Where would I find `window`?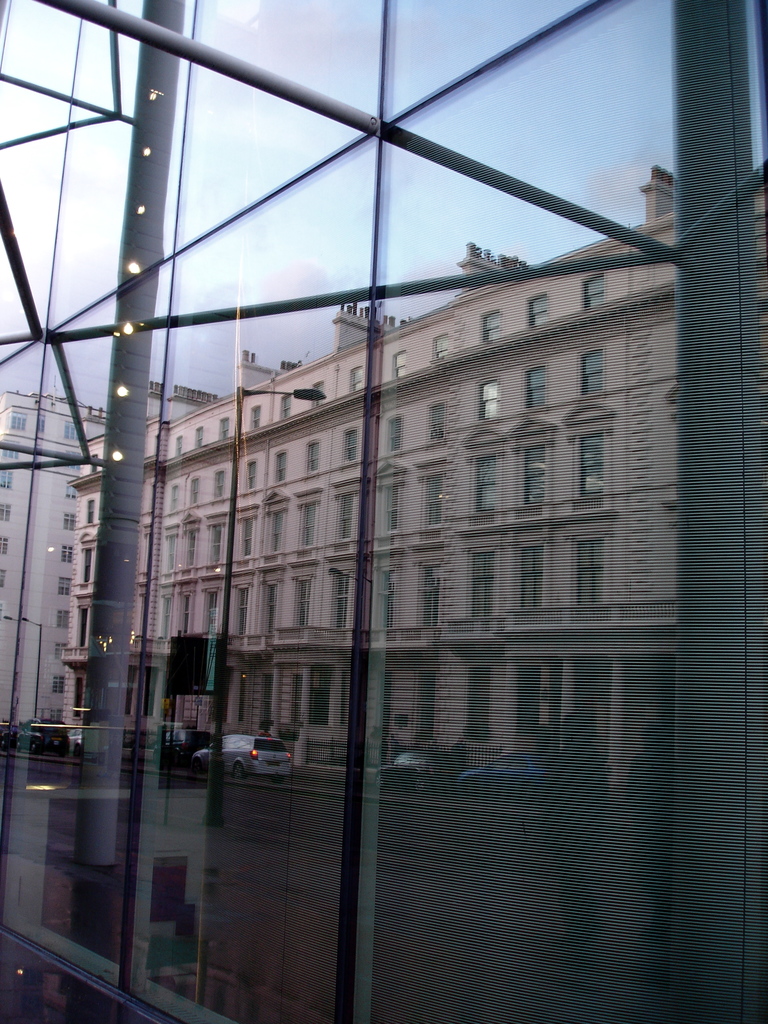
At detection(48, 675, 67, 694).
